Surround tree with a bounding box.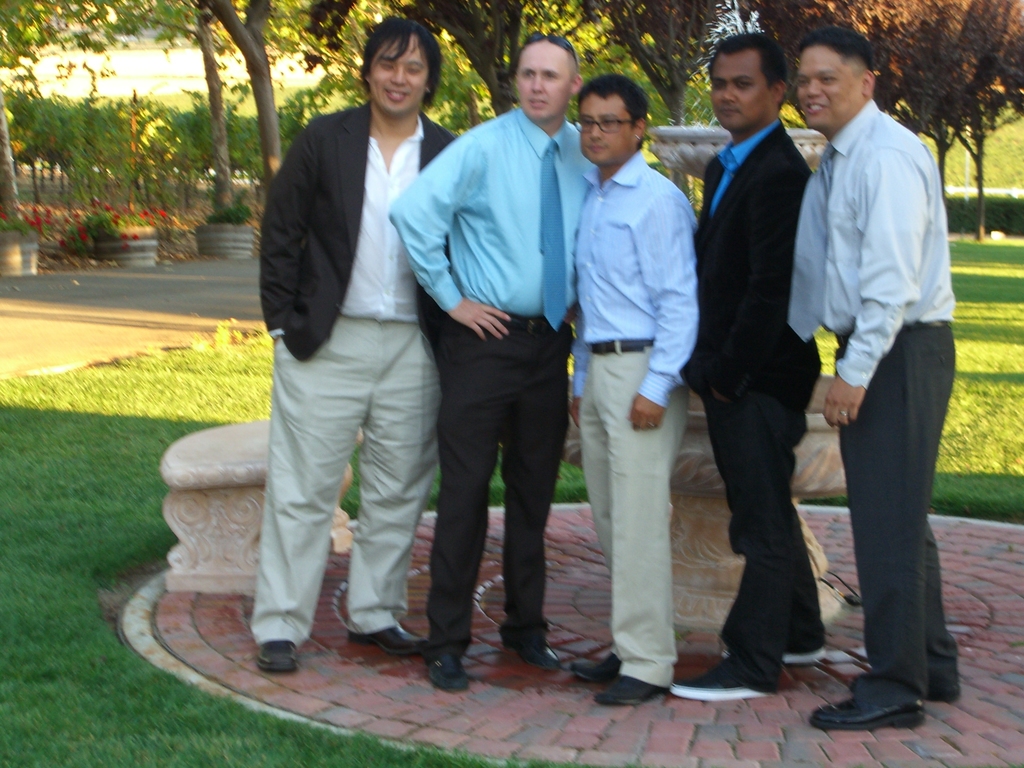
detection(740, 0, 1023, 243).
